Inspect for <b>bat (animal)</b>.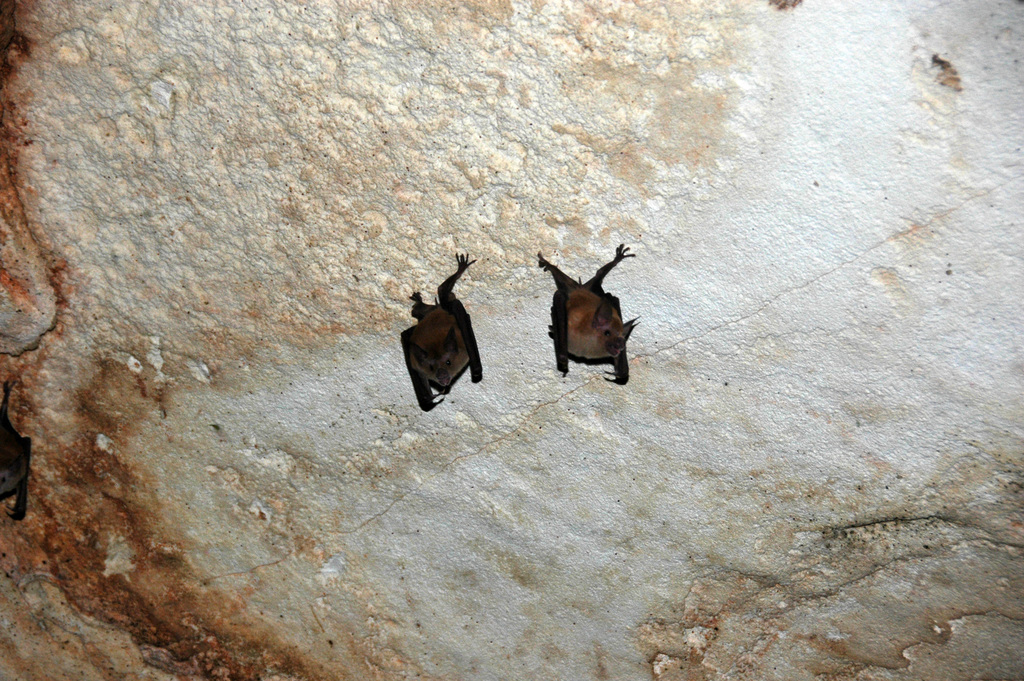
Inspection: (533, 242, 650, 386).
